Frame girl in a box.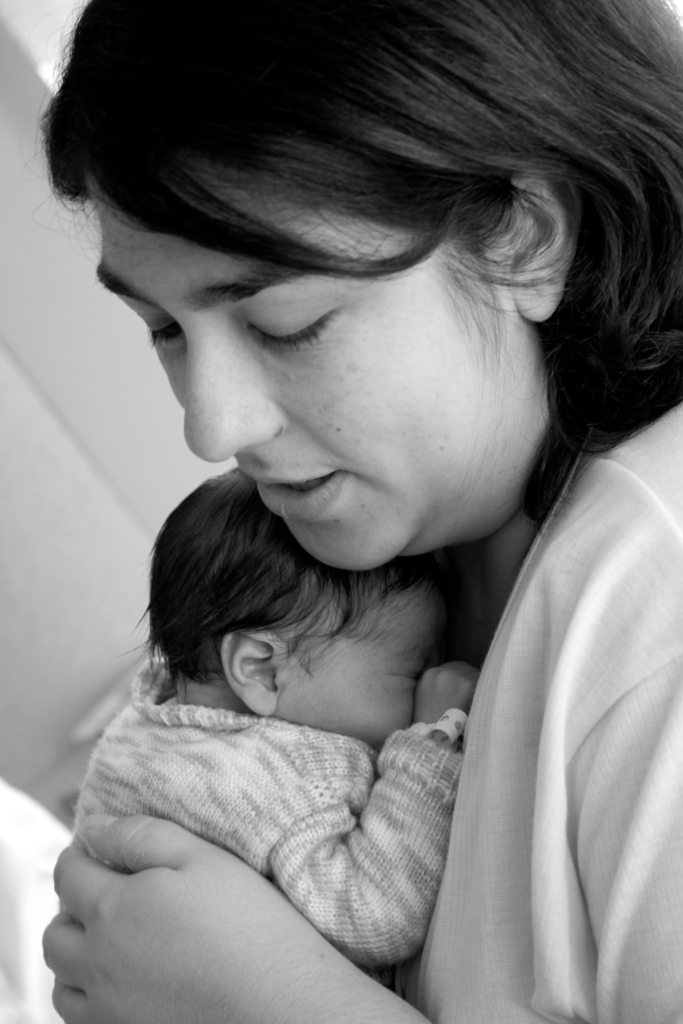
[left=63, top=459, right=492, bottom=970].
